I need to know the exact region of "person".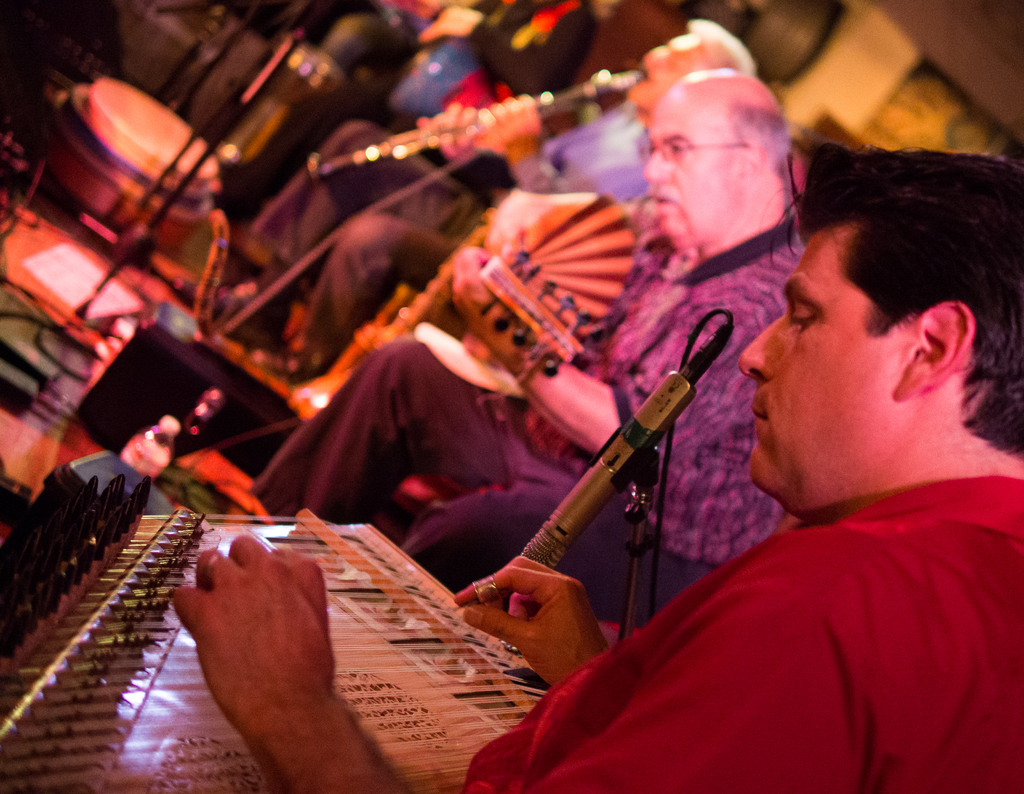
Region: 163 139 1023 793.
